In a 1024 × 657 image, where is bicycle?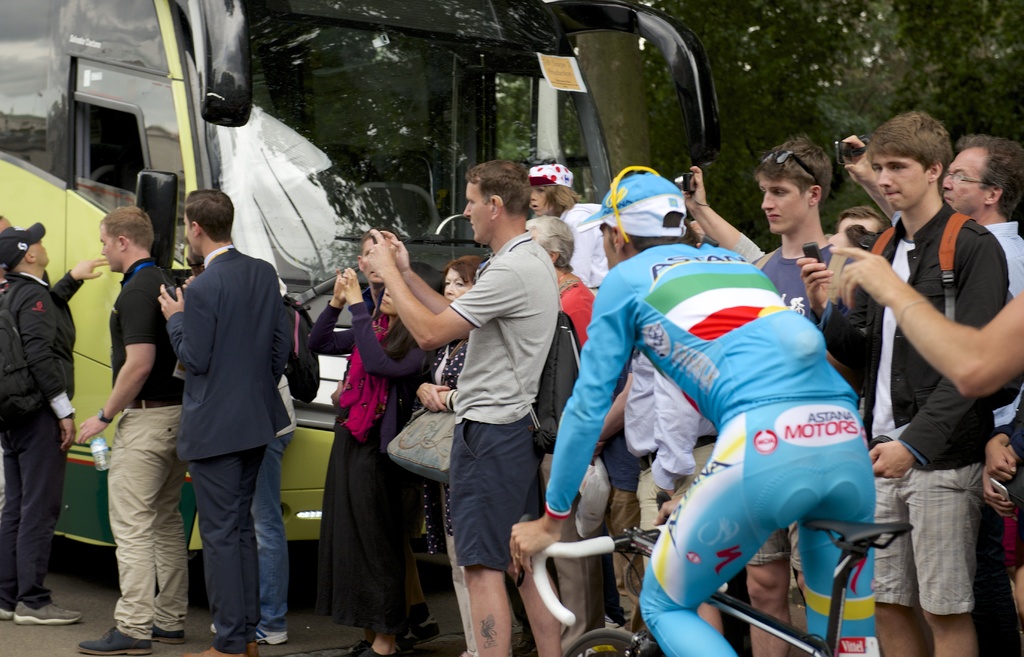
region(513, 514, 914, 656).
